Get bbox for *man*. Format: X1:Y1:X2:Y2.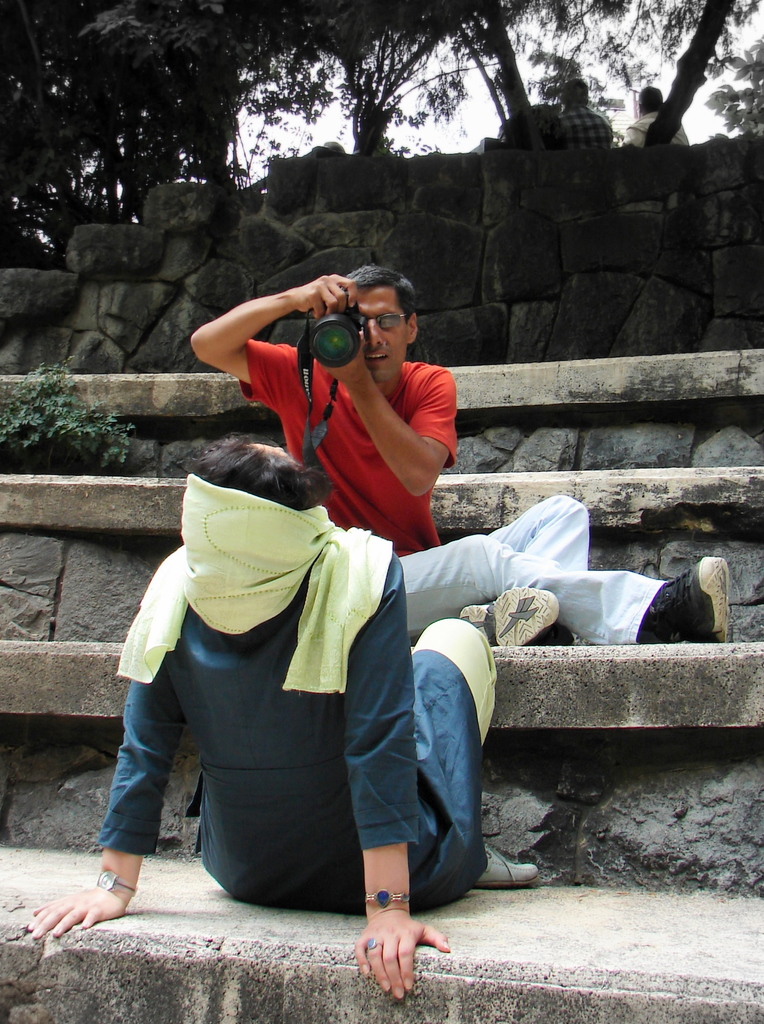
617:85:691:148.
